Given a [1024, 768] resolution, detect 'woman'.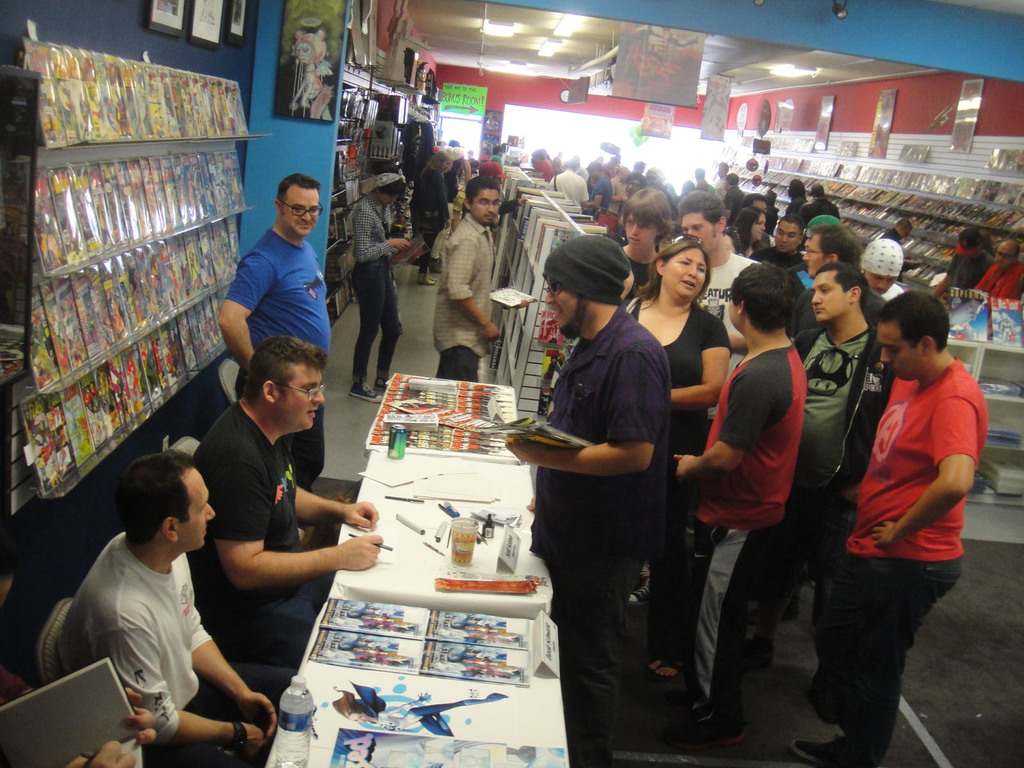
left=732, top=204, right=764, bottom=260.
